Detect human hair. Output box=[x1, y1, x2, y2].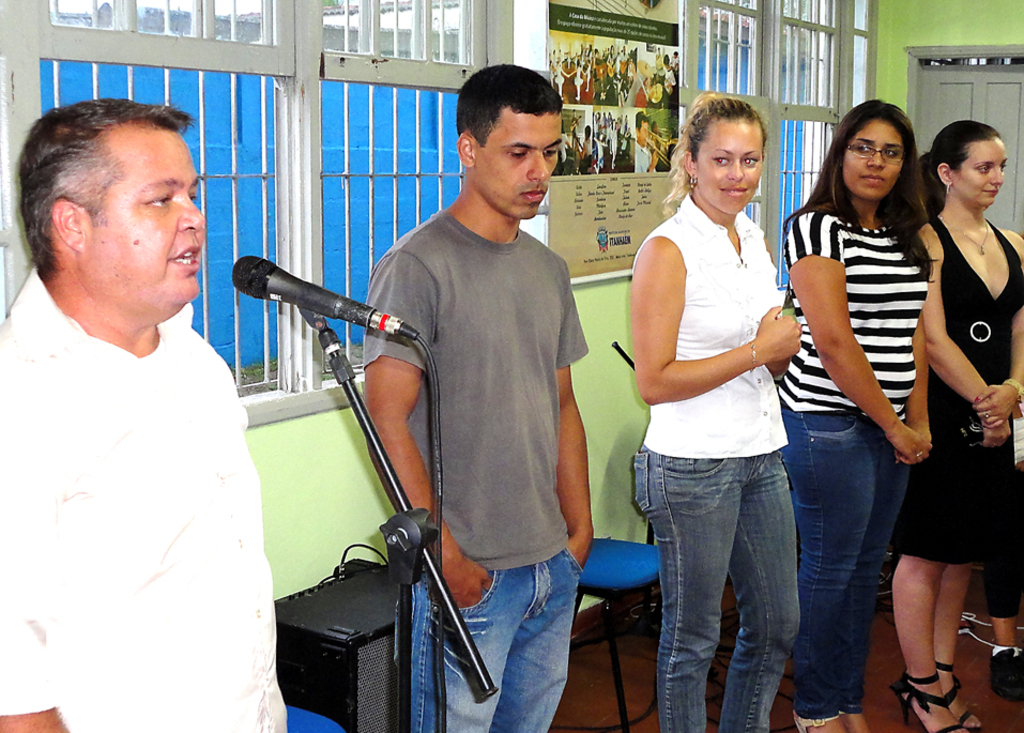
box=[659, 89, 770, 216].
